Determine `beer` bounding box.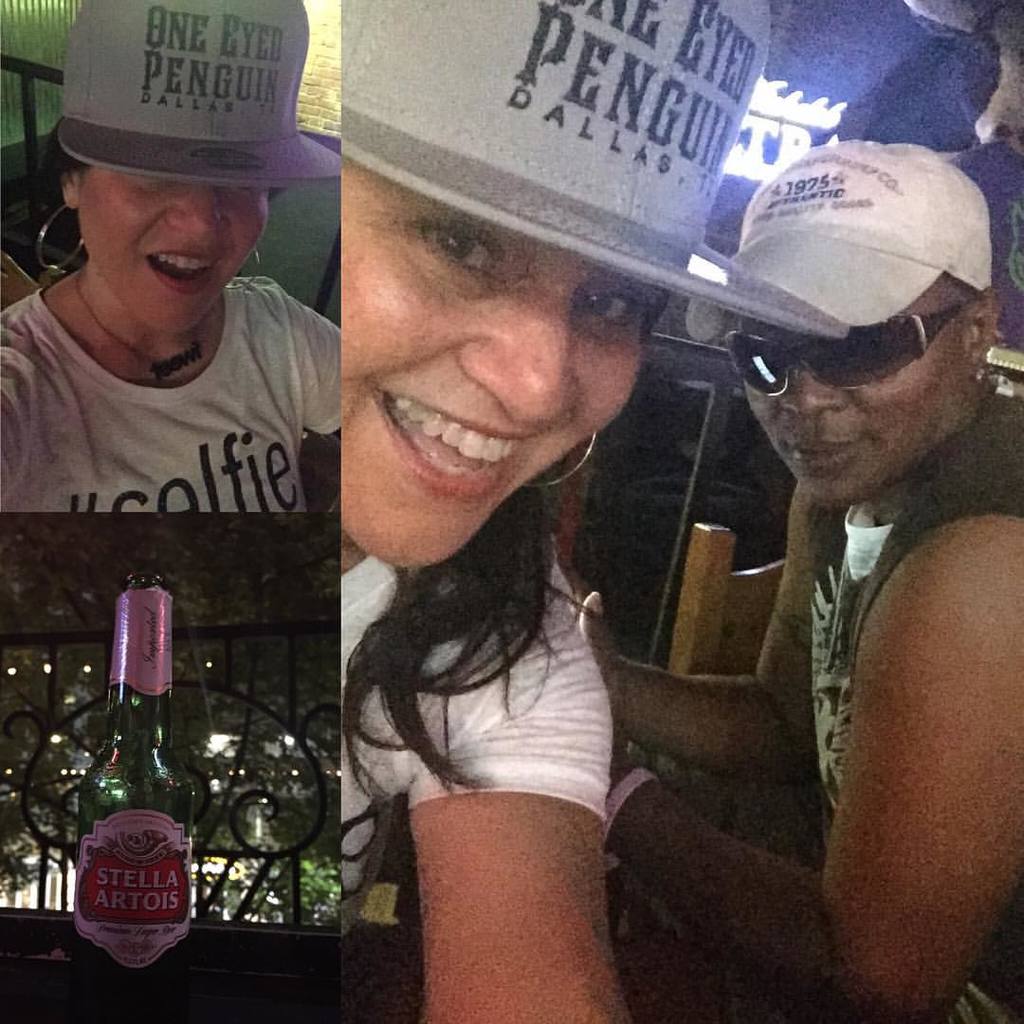
Determined: [73, 567, 204, 1022].
